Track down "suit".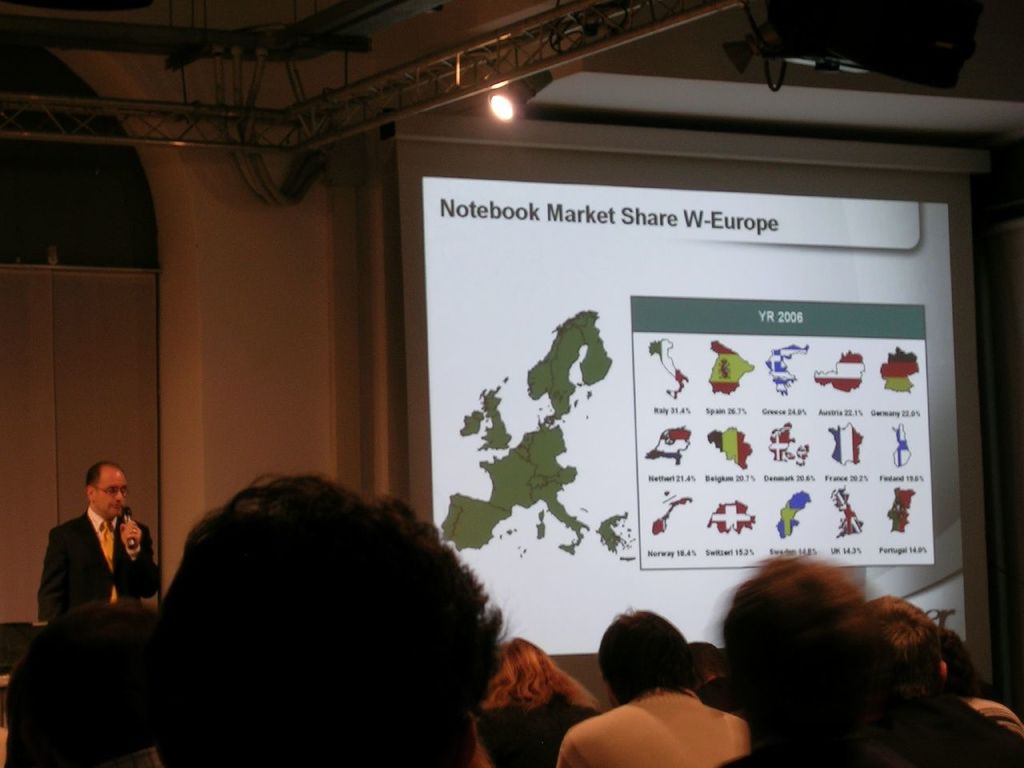
Tracked to [30, 484, 142, 646].
